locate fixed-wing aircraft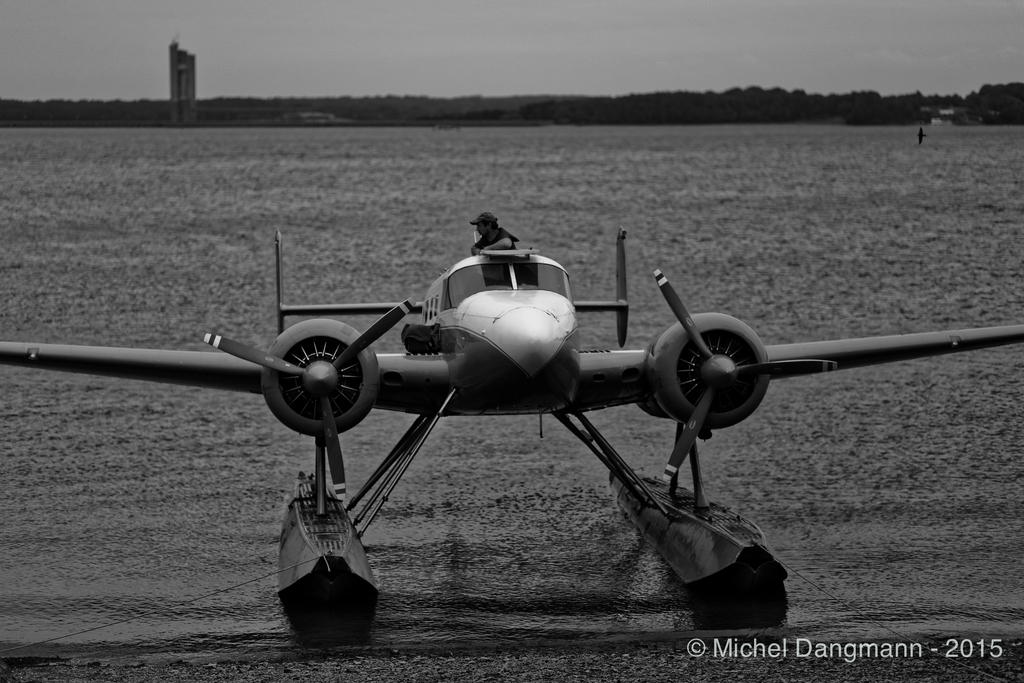
[0, 229, 1023, 652]
